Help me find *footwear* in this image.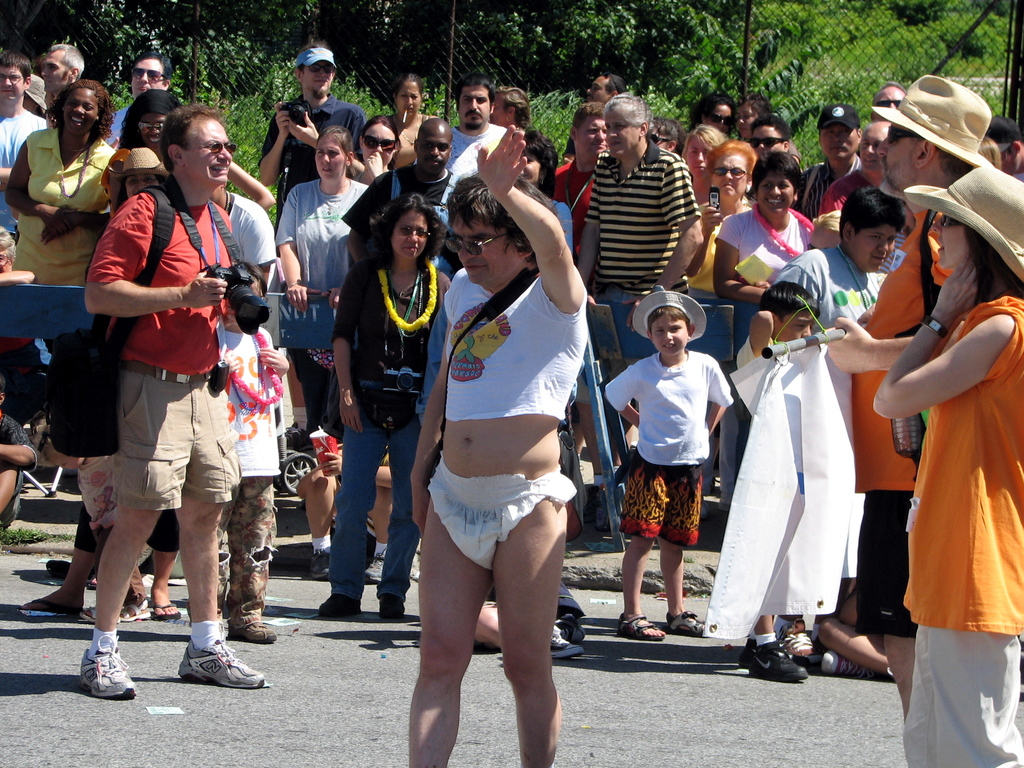
Found it: left=548, top=625, right=582, bottom=662.
